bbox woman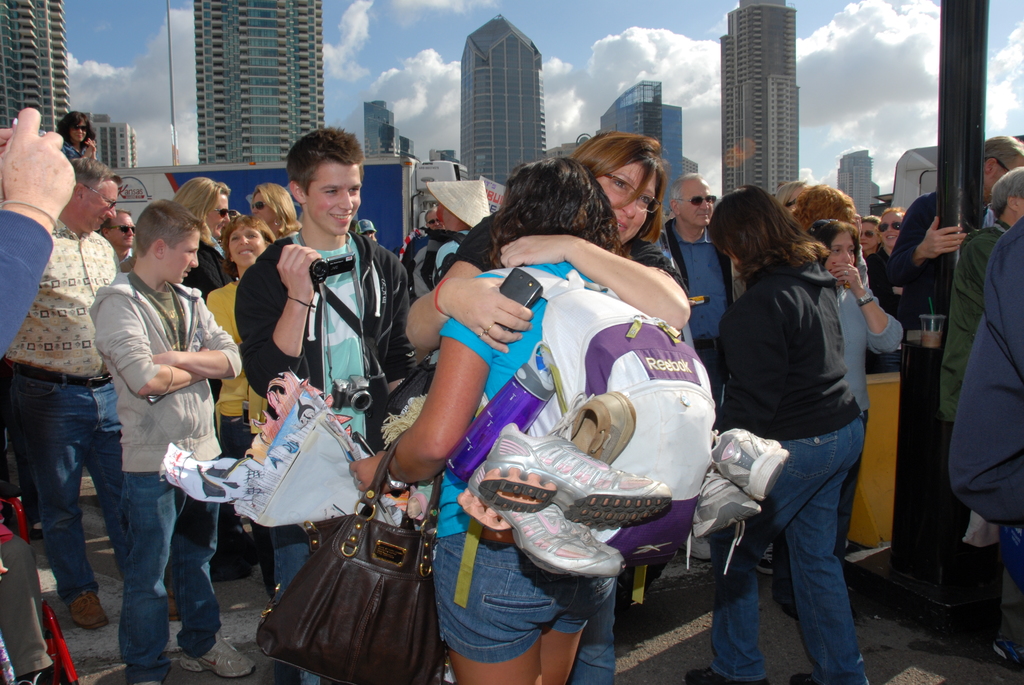
{"left": 172, "top": 175, "right": 261, "bottom": 579}
